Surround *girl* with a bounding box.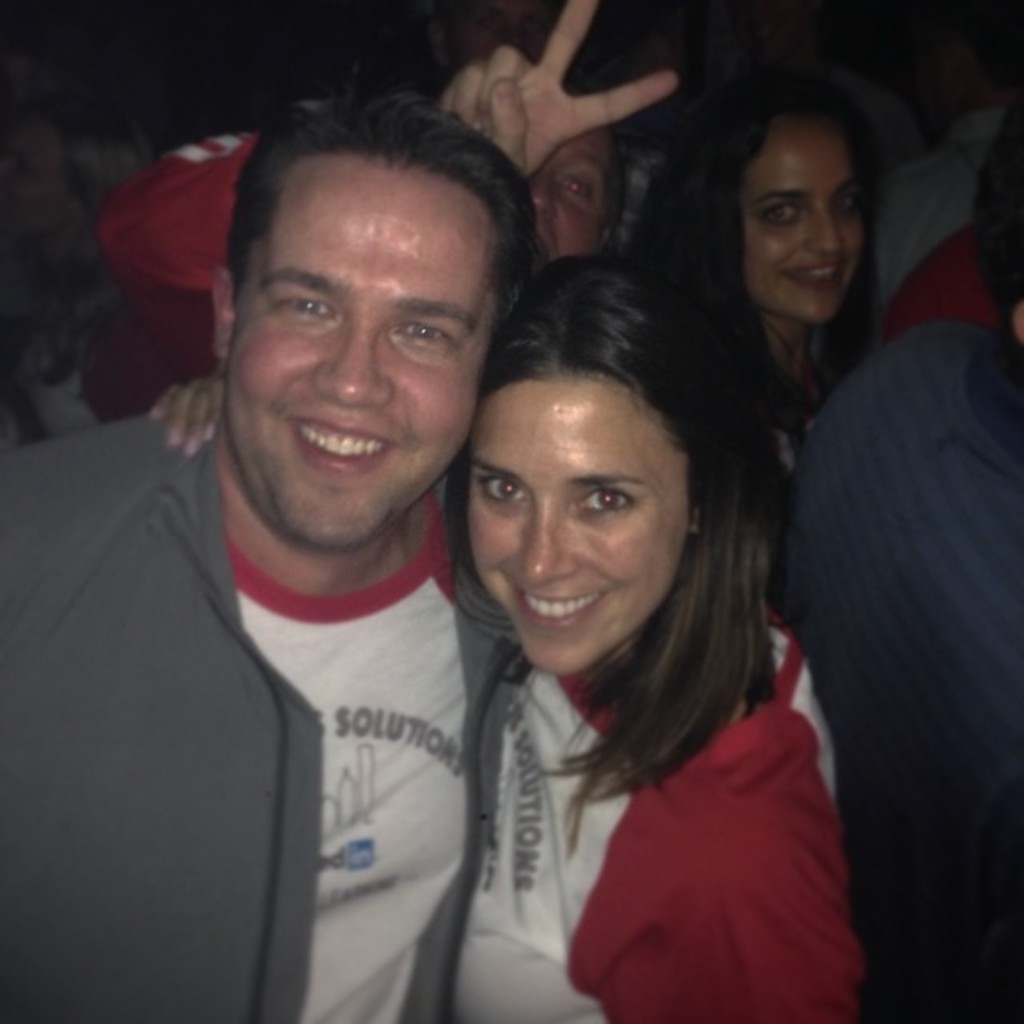
bbox=[619, 78, 883, 520].
